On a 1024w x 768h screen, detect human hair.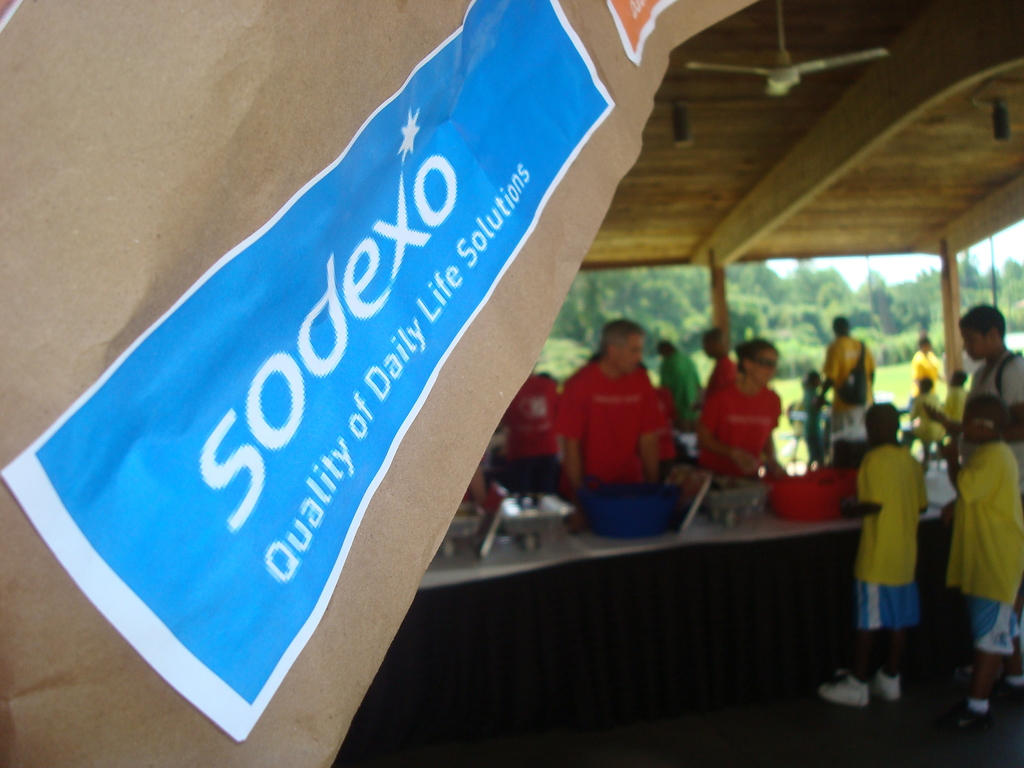
bbox=[970, 392, 1007, 434].
